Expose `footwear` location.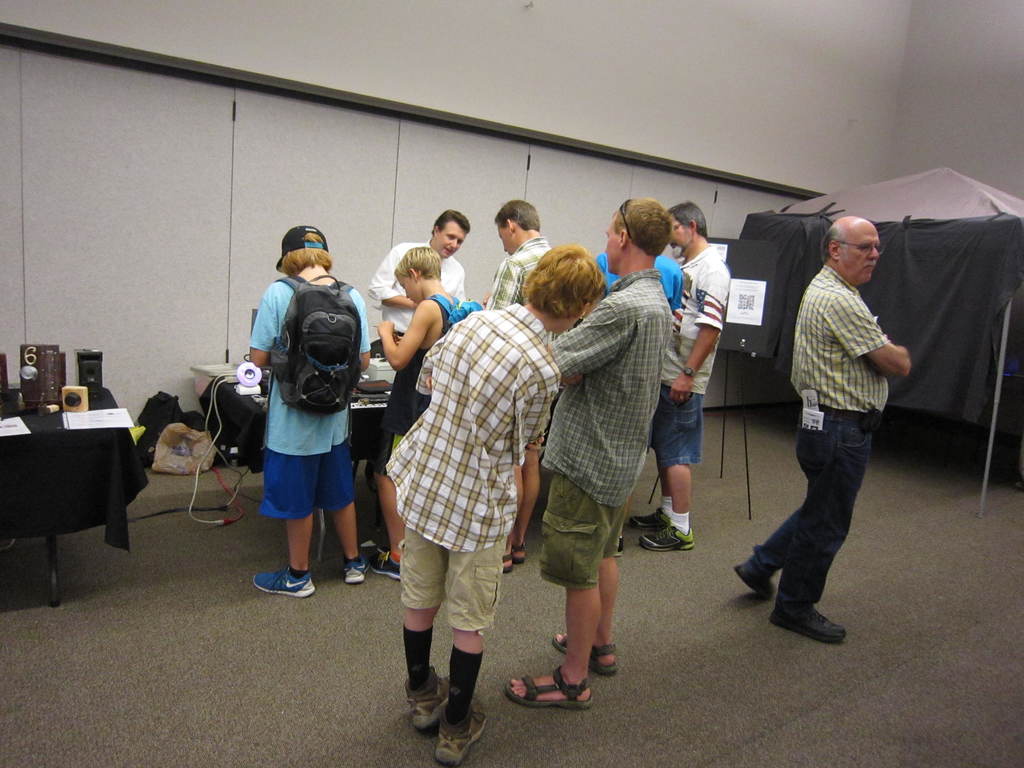
Exposed at box(406, 666, 454, 733).
